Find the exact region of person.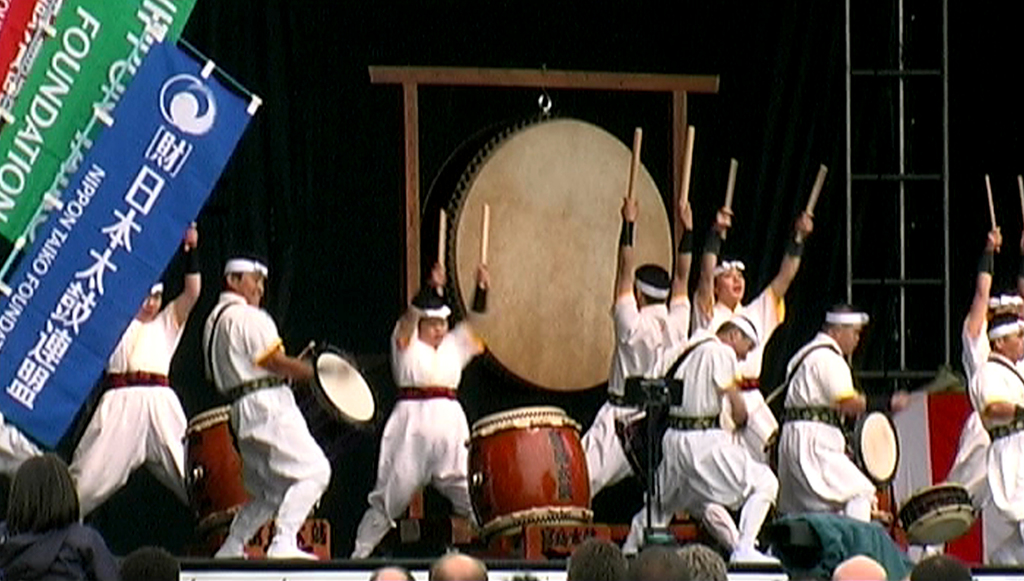
Exact region: x1=57, y1=217, x2=209, y2=528.
